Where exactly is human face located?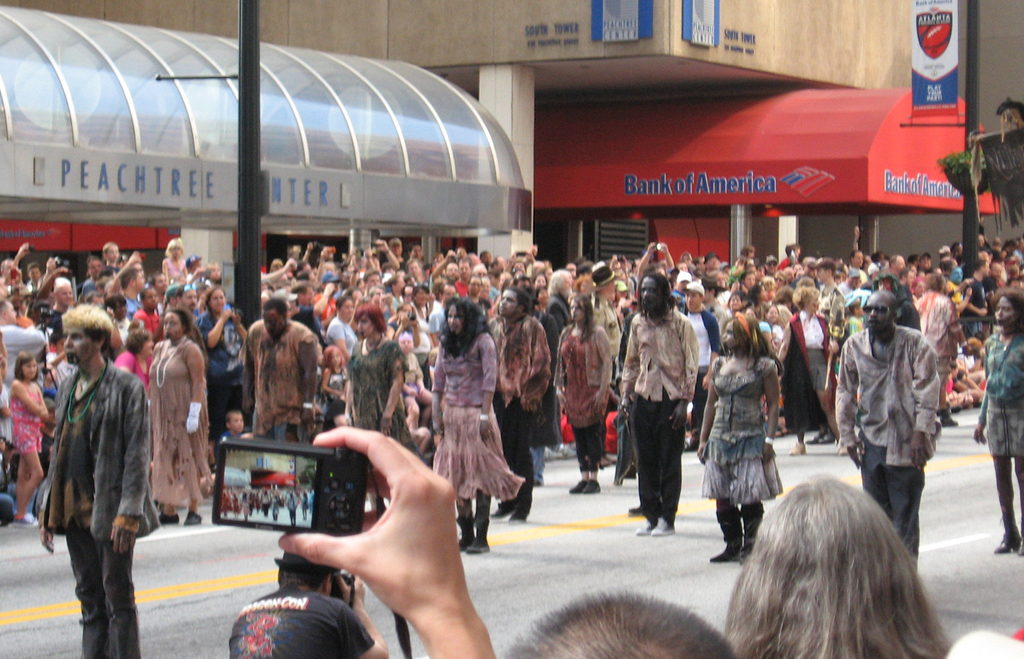
Its bounding box is bbox=(744, 274, 755, 288).
